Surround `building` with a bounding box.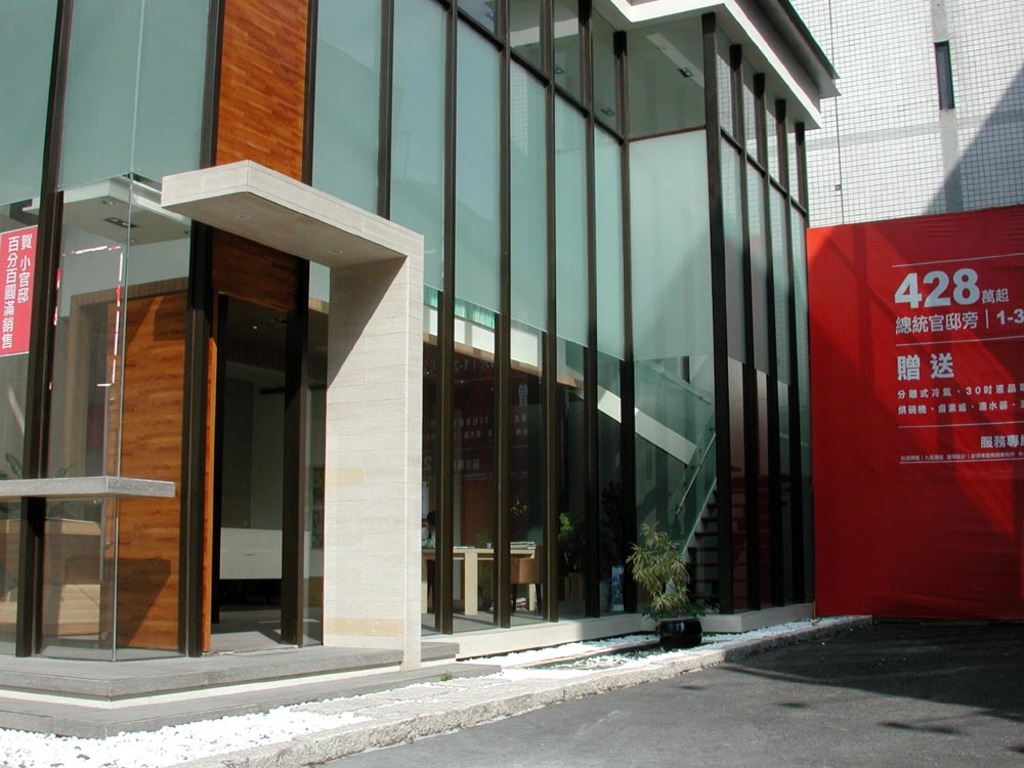
<box>0,0,840,750</box>.
